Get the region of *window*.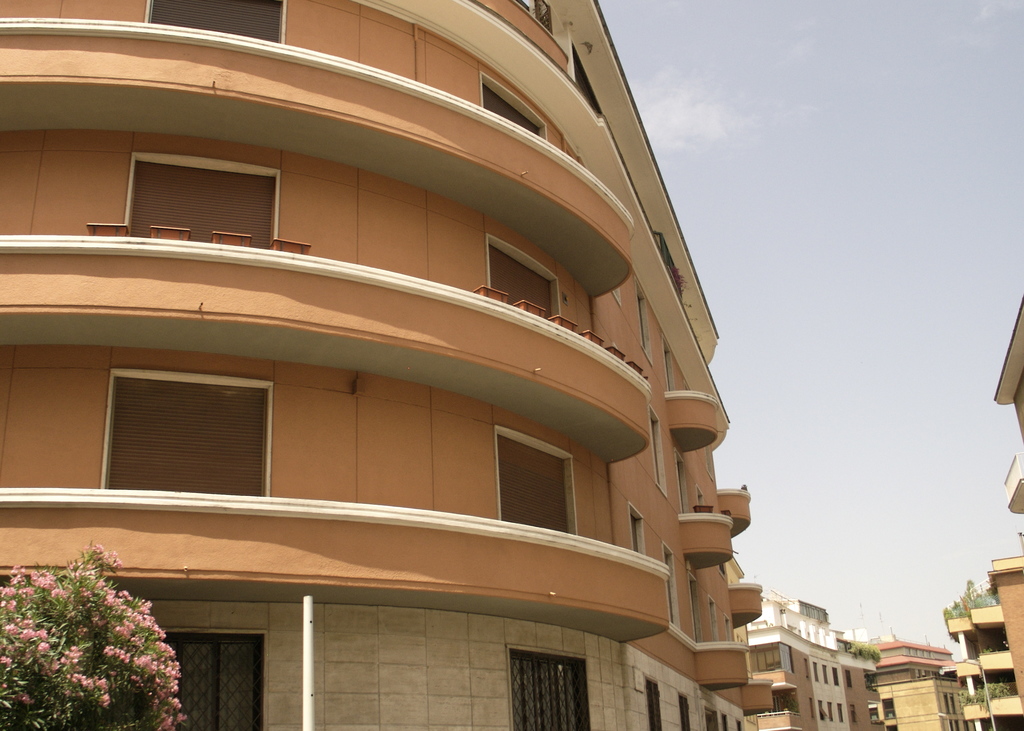
rect(941, 690, 950, 716).
